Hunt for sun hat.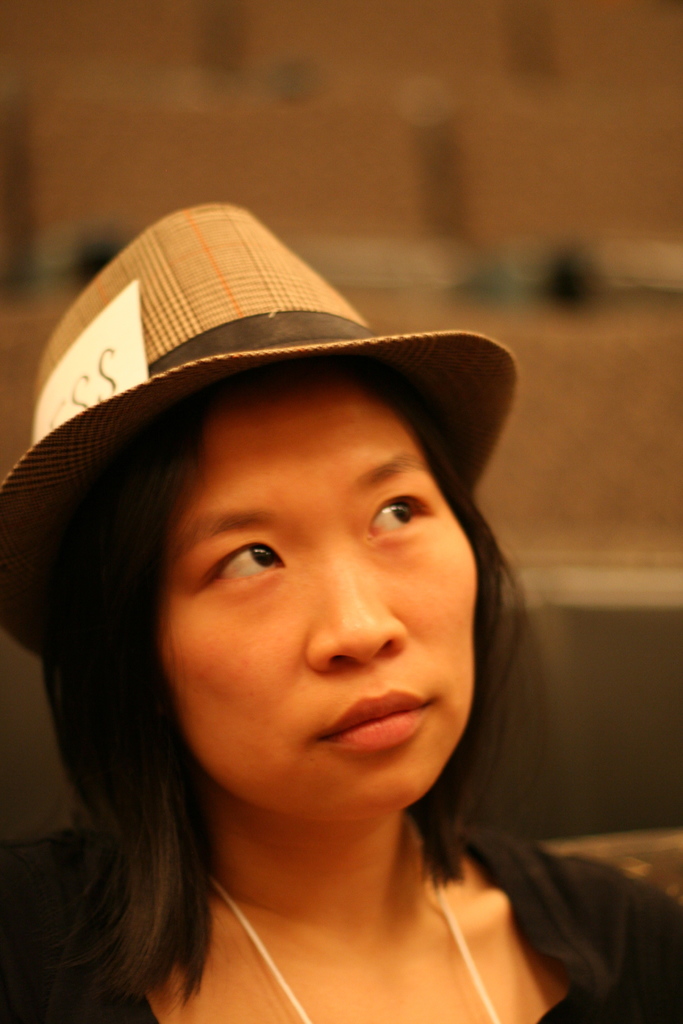
Hunted down at box=[0, 200, 518, 650].
